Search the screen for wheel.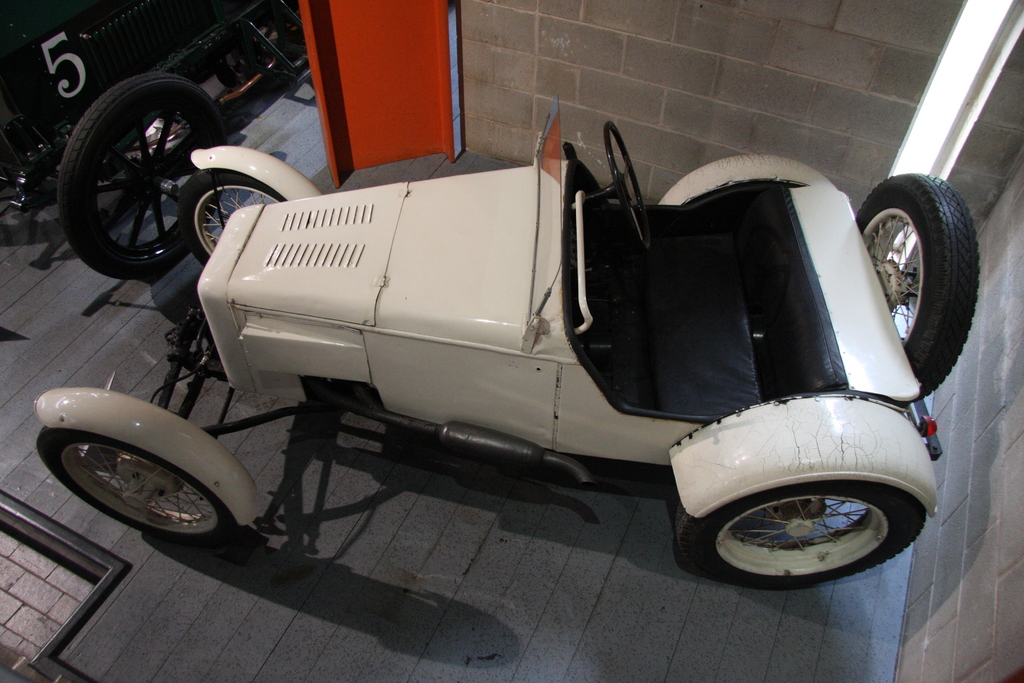
Found at (left=182, top=143, right=332, bottom=273).
